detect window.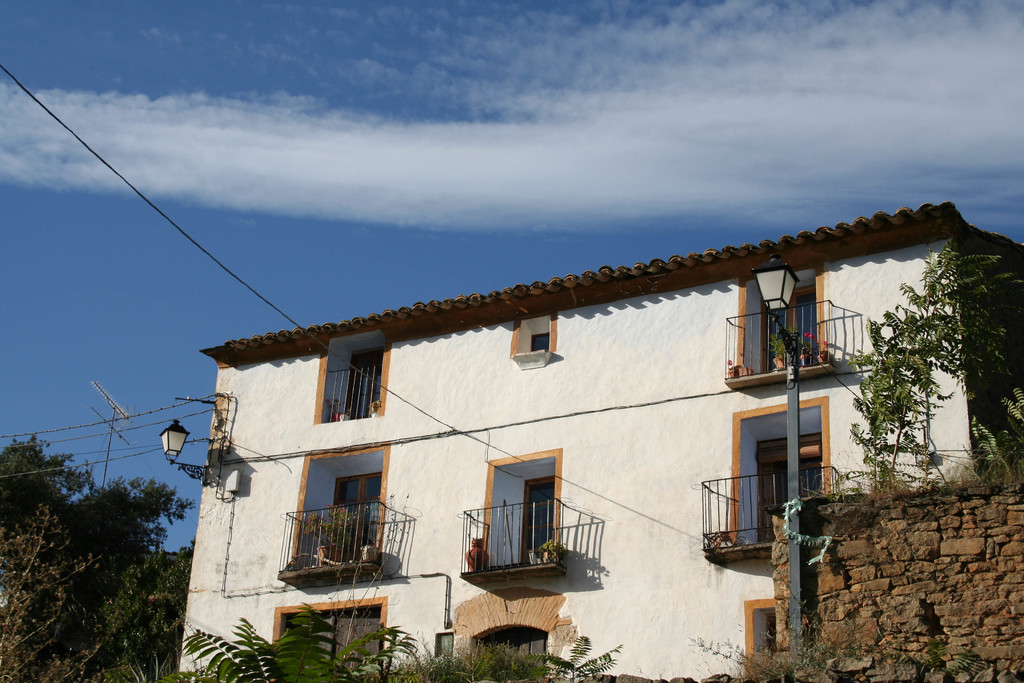
Detected at region(331, 474, 376, 559).
